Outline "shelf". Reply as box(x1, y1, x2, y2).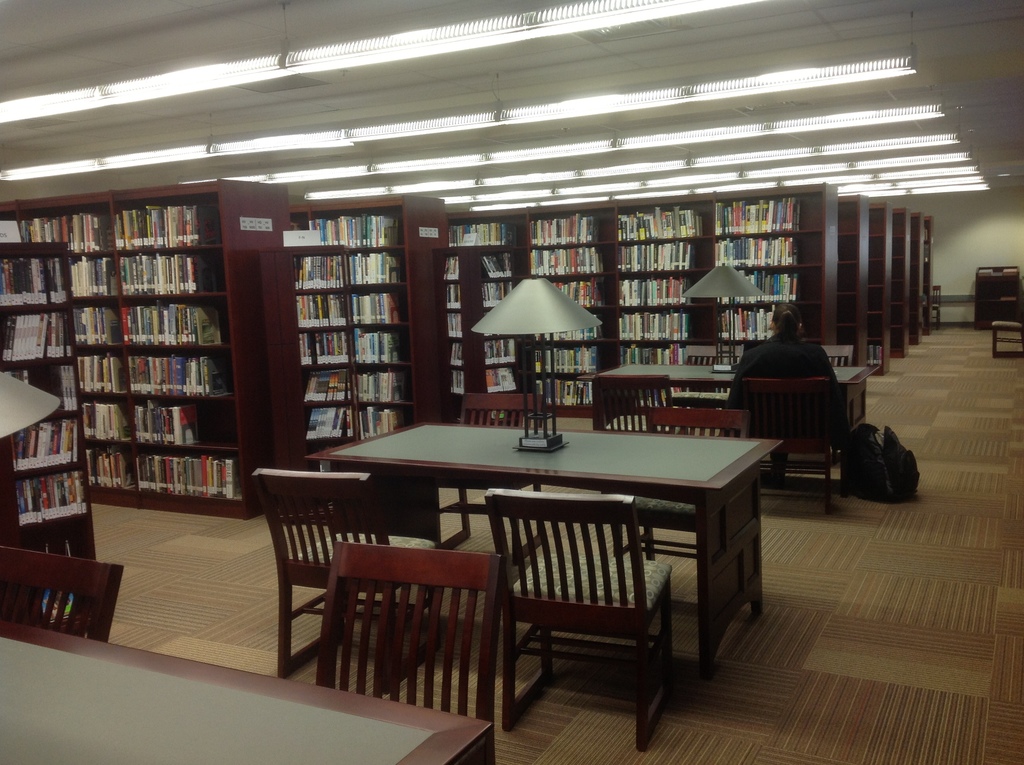
box(613, 206, 703, 241).
